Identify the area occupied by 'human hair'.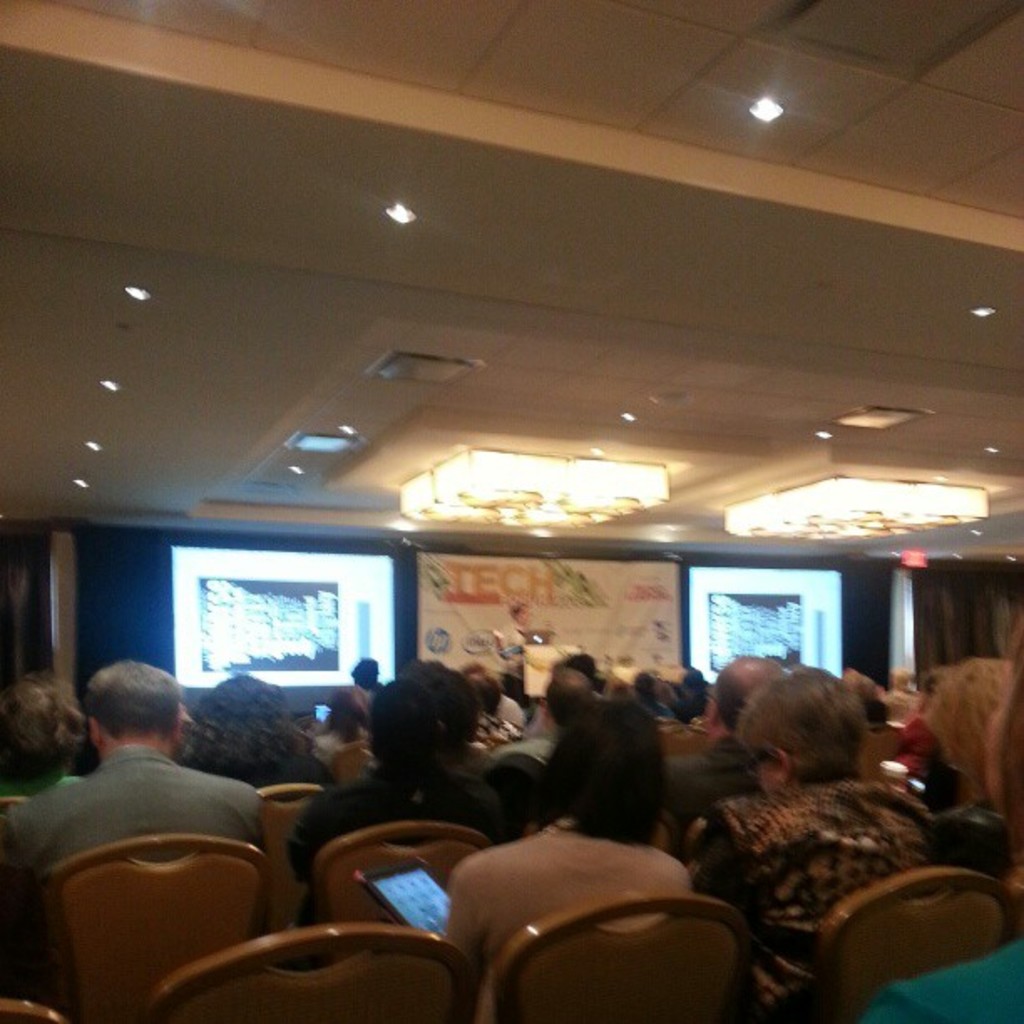
Area: {"left": 544, "top": 701, "right": 668, "bottom": 838}.
